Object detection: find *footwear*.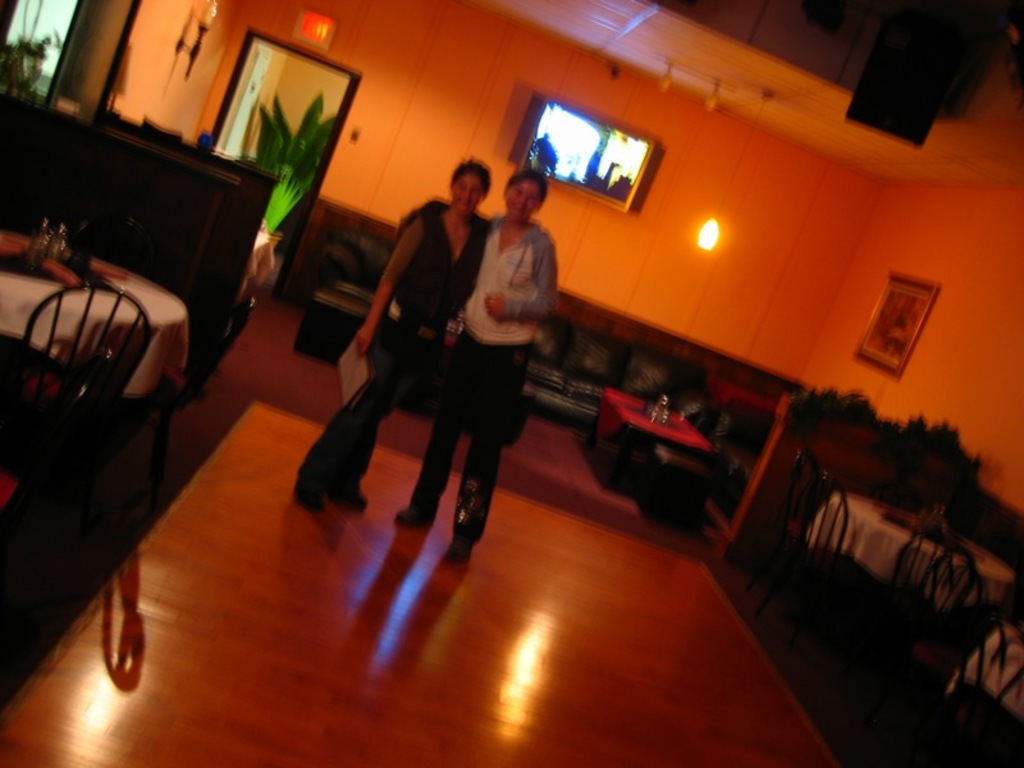
[x1=297, y1=472, x2=324, y2=516].
